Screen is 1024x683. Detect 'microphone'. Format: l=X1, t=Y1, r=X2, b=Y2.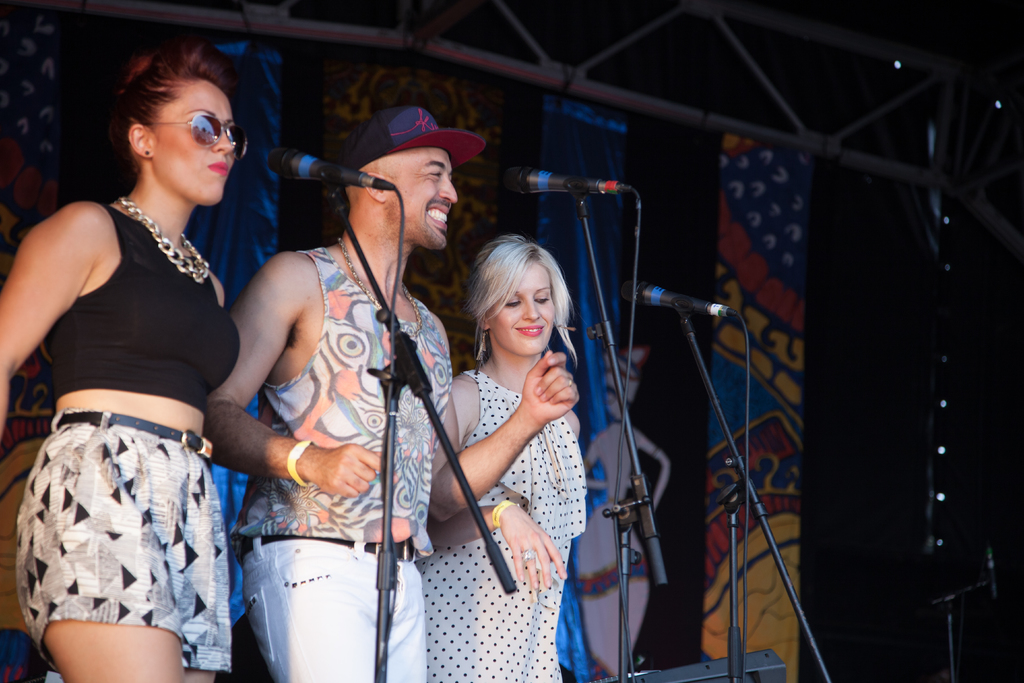
l=504, t=163, r=635, b=194.
